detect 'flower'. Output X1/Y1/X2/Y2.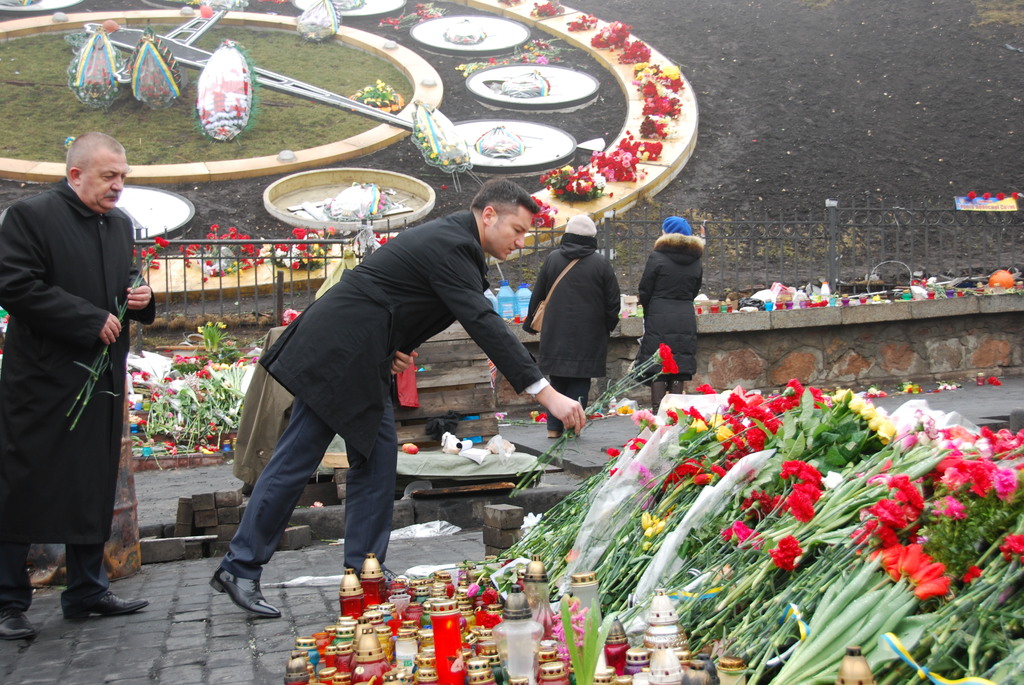
862/386/890/402.
